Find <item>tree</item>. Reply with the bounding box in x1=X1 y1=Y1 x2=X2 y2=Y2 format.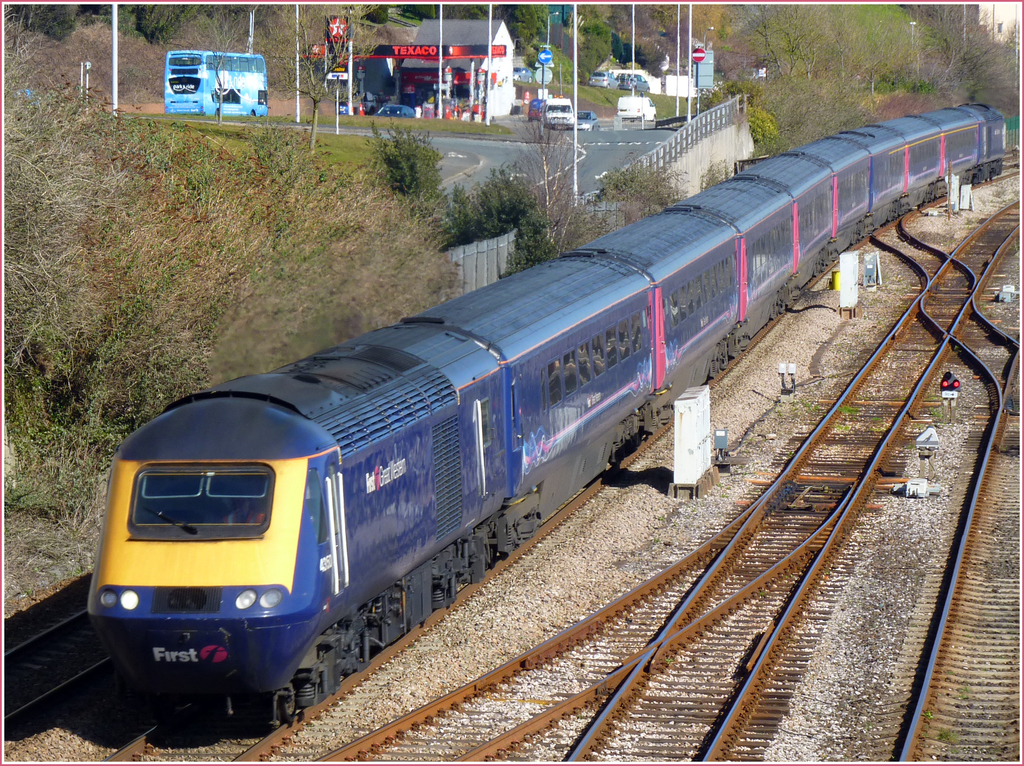
x1=369 y1=116 x2=438 y2=219.
